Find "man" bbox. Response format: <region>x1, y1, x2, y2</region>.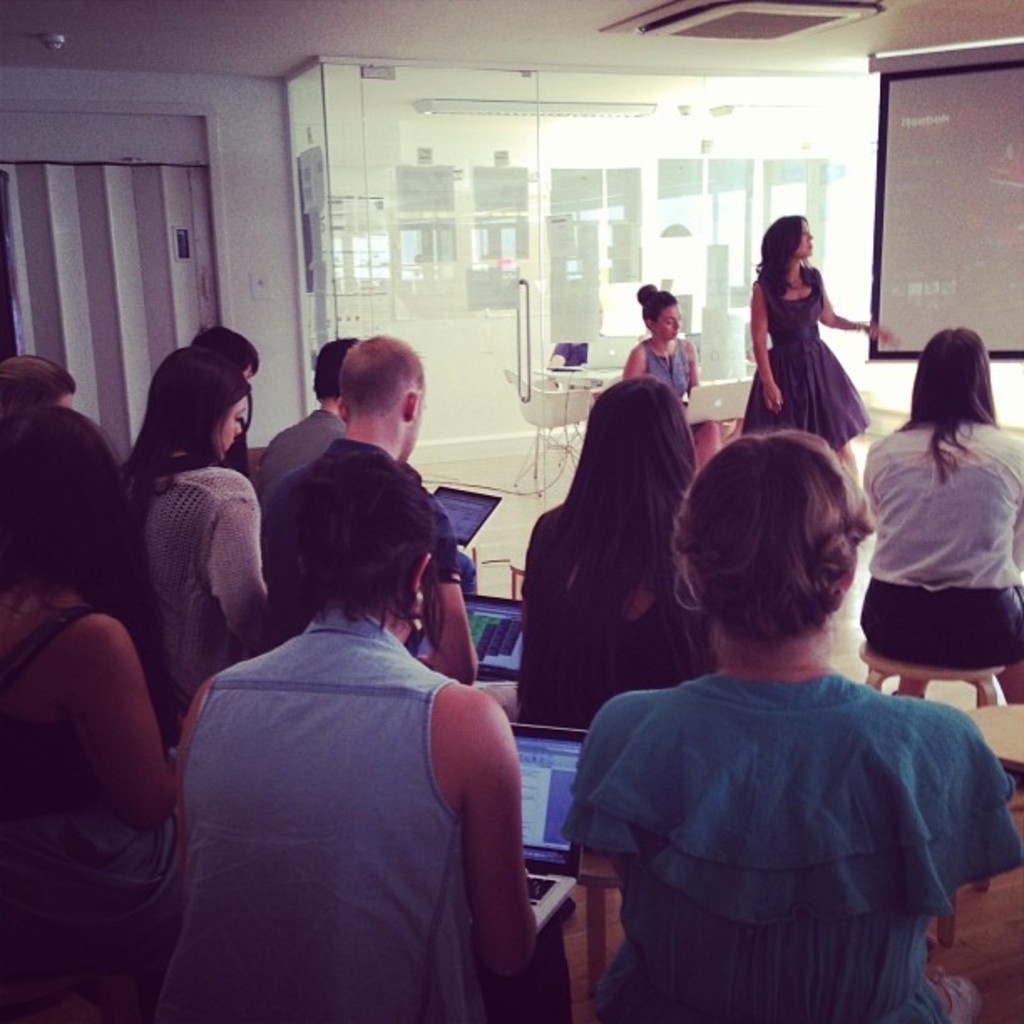
<region>256, 333, 365, 502</region>.
